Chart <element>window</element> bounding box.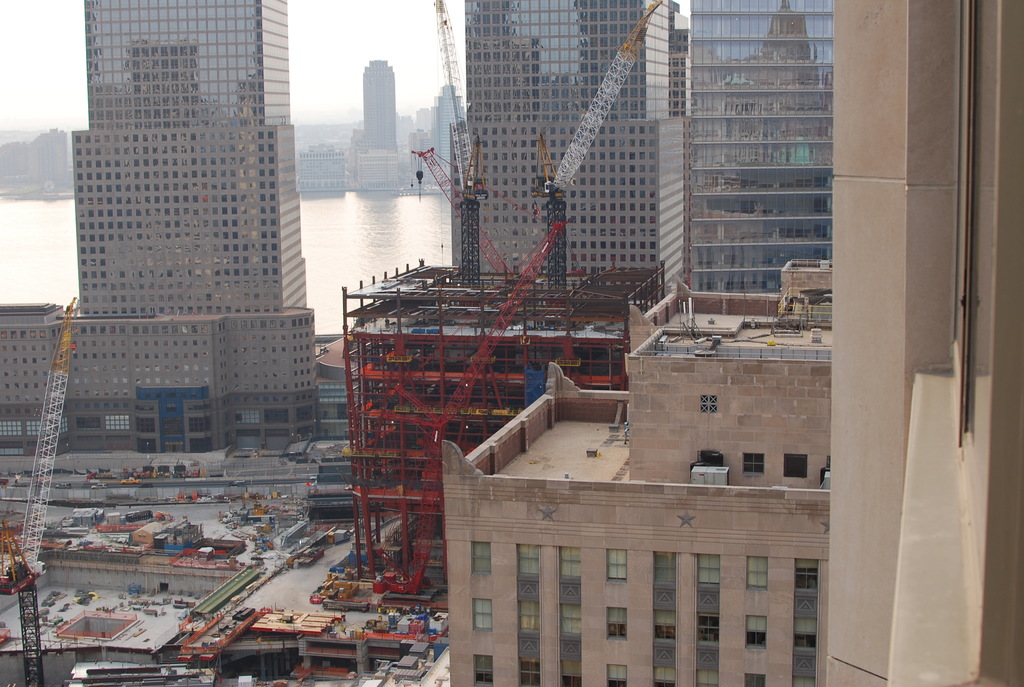
Charted: Rect(747, 674, 767, 686).
